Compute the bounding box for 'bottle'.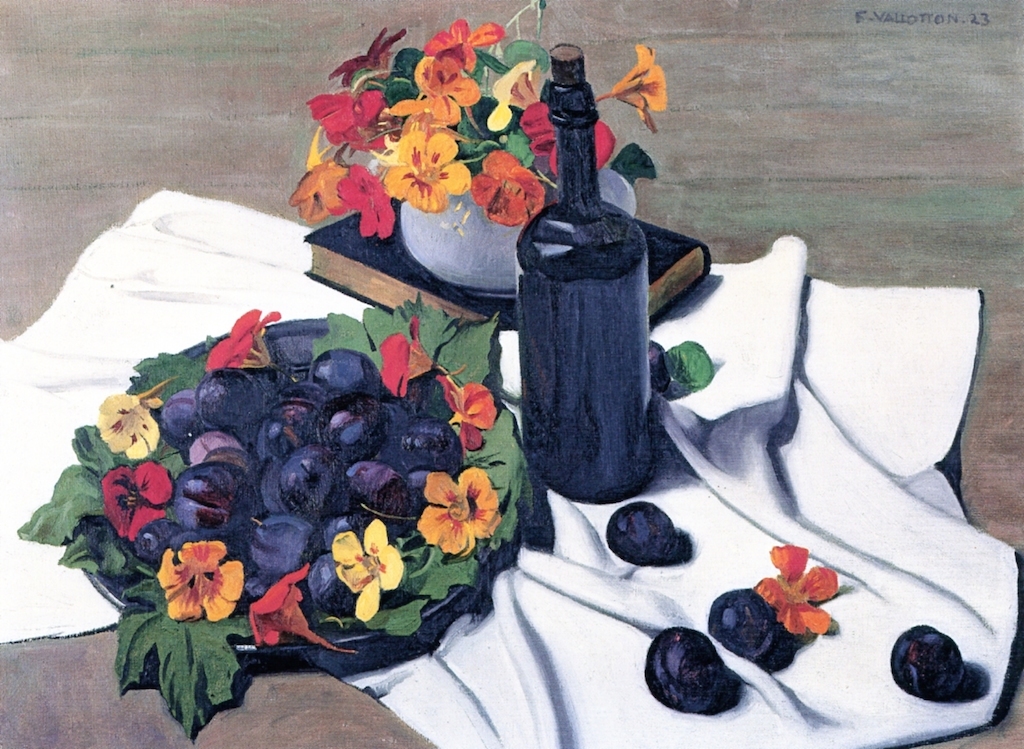
{"left": 512, "top": 46, "right": 665, "bottom": 505}.
